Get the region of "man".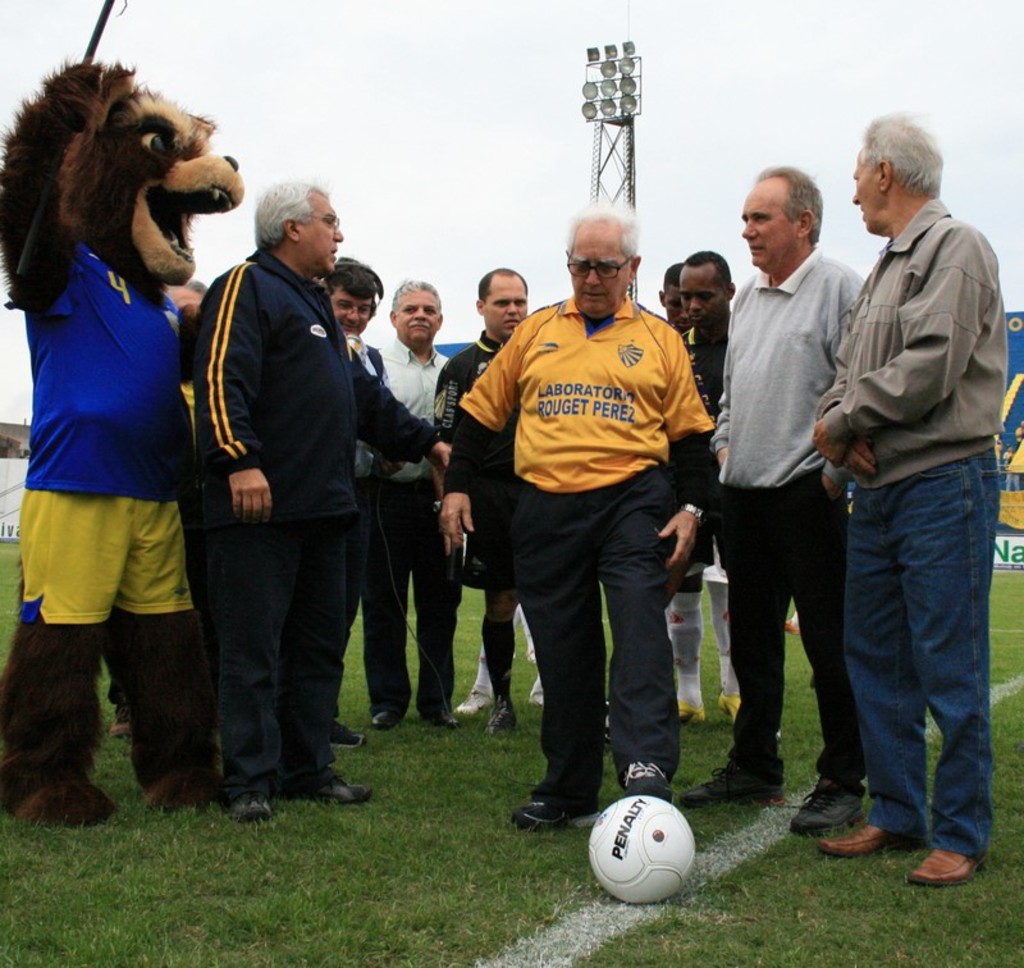
[652,265,690,334].
